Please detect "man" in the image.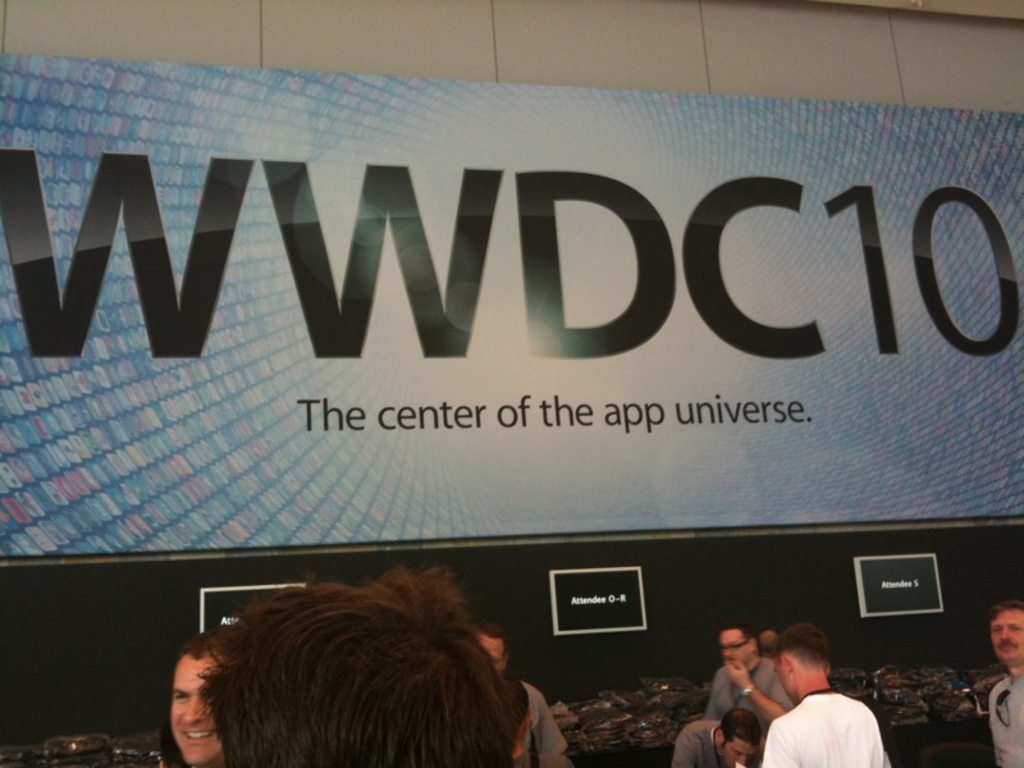
735,643,895,767.
